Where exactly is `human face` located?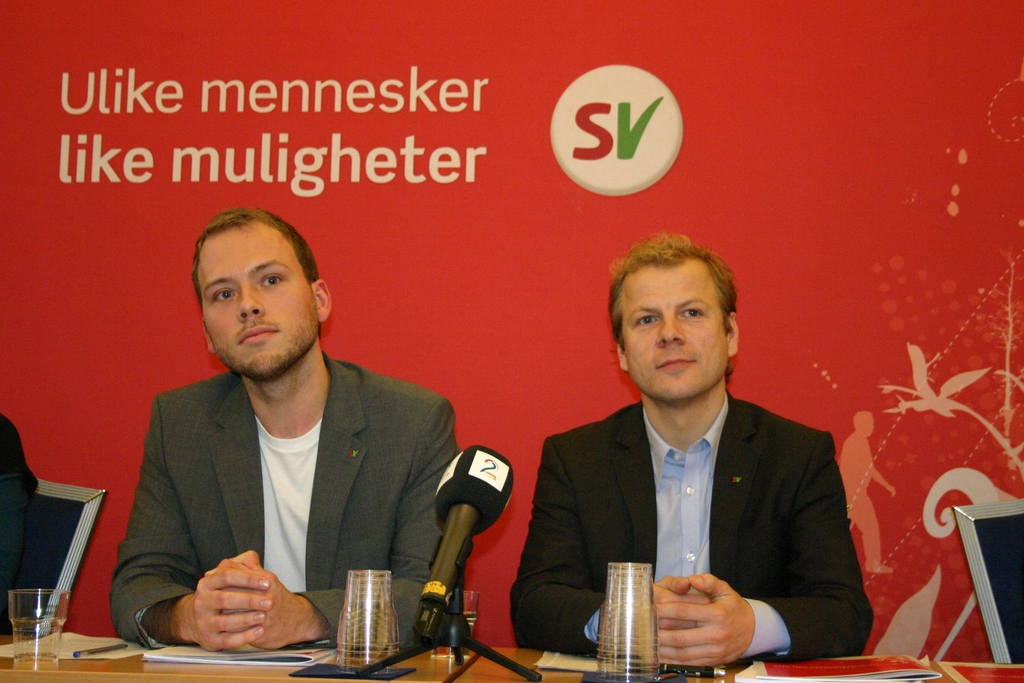
Its bounding box is [x1=198, y1=220, x2=317, y2=378].
